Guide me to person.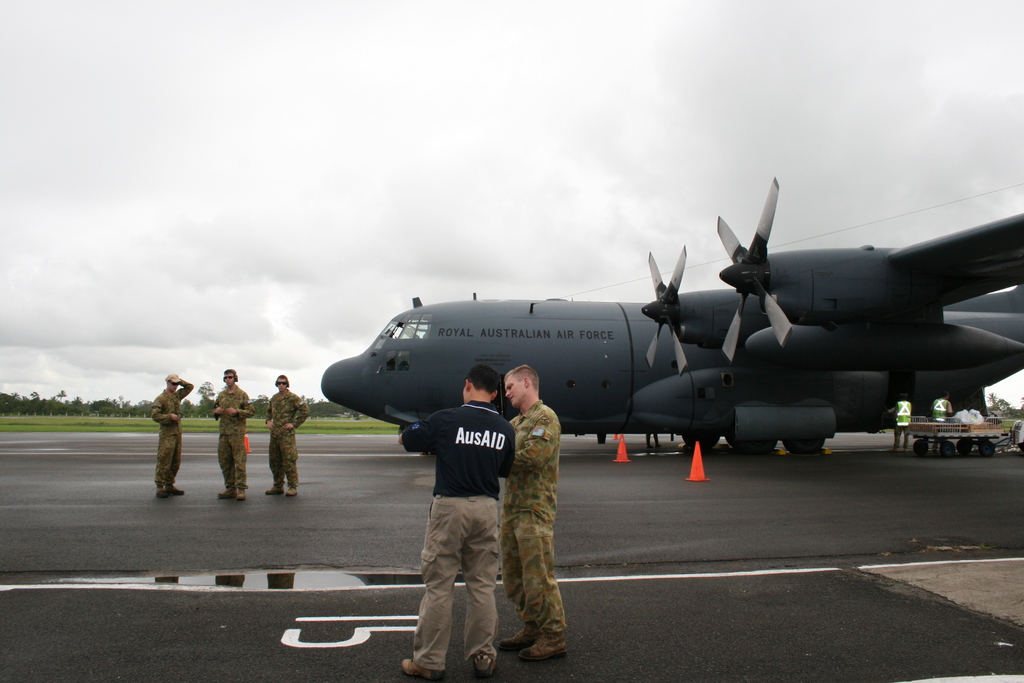
Guidance: (500, 360, 561, 664).
